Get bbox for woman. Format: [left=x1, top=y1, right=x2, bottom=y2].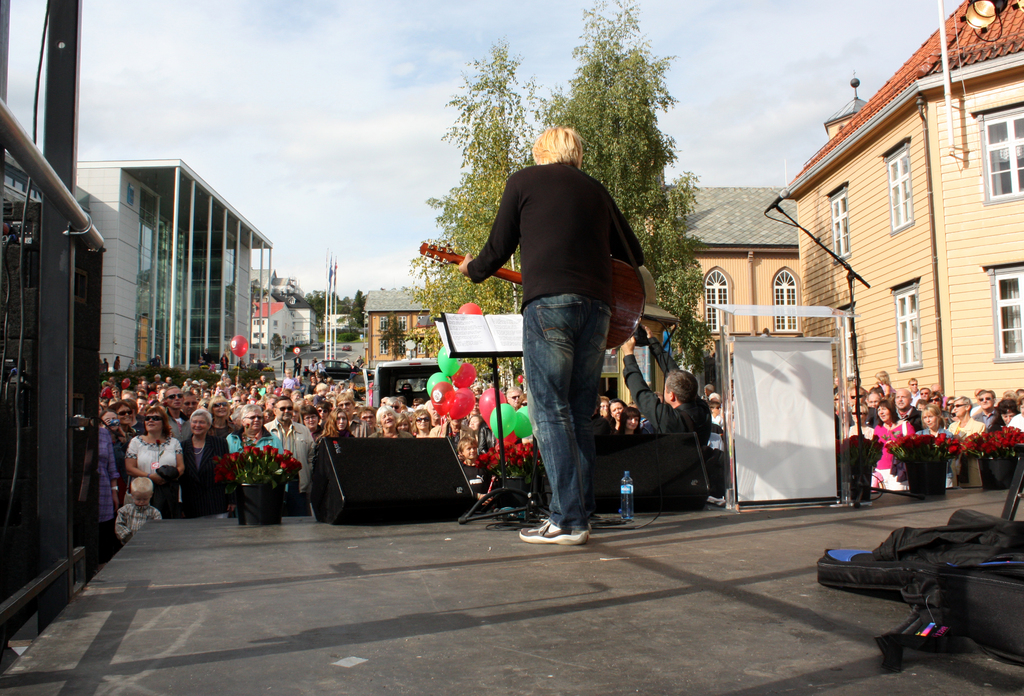
[left=412, top=409, right=428, bottom=438].
